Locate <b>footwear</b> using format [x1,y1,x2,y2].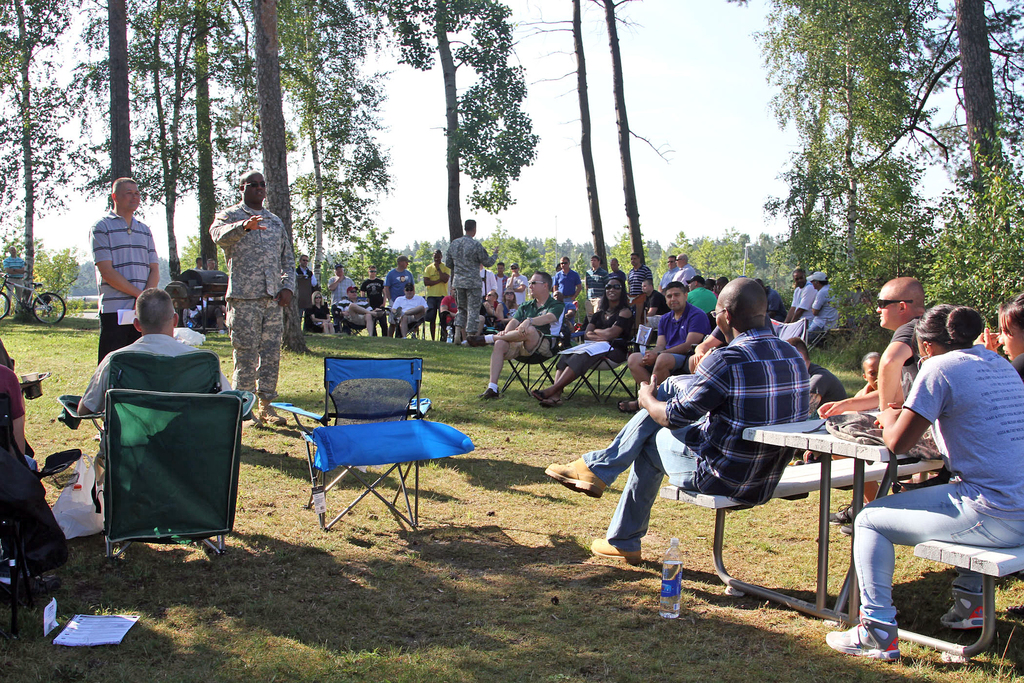
[463,334,486,347].
